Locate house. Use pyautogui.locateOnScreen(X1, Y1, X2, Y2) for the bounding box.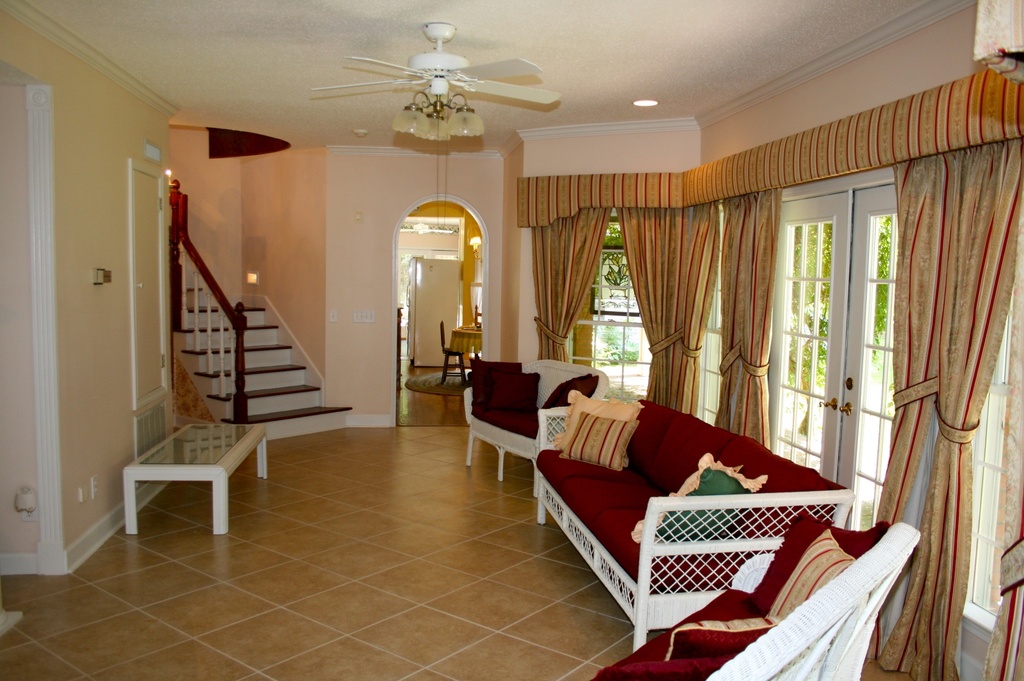
pyautogui.locateOnScreen(0, 0, 1023, 680).
